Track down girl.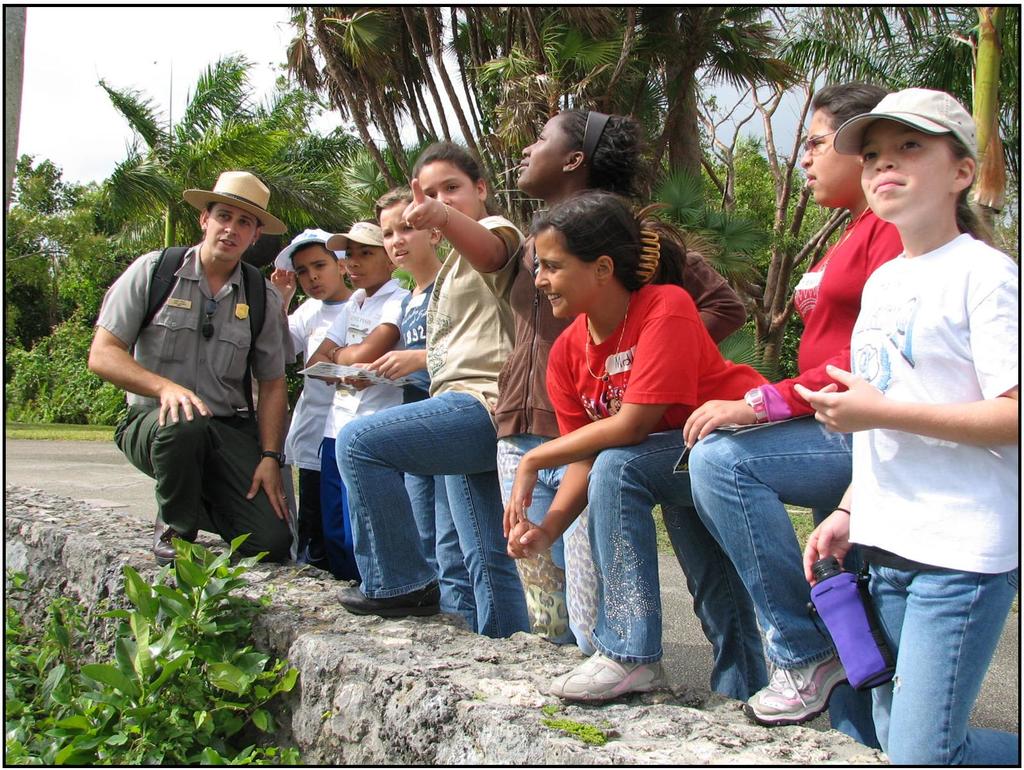
Tracked to 682 83 904 751.
